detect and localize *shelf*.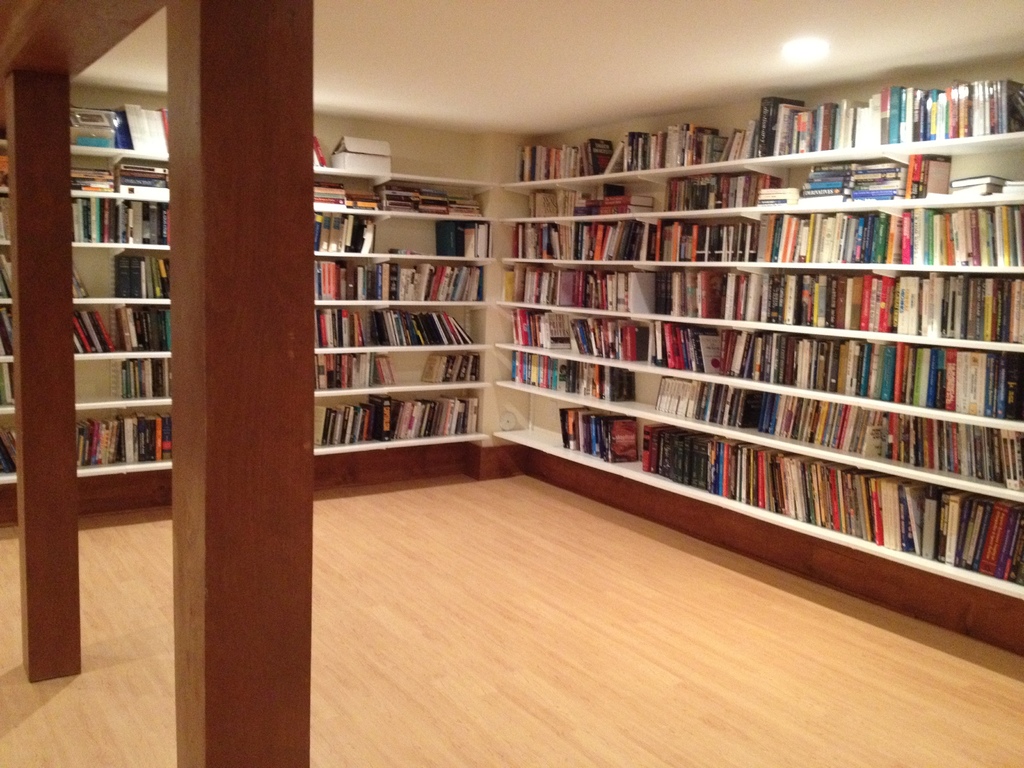
Localized at <region>318, 241, 501, 271</region>.
